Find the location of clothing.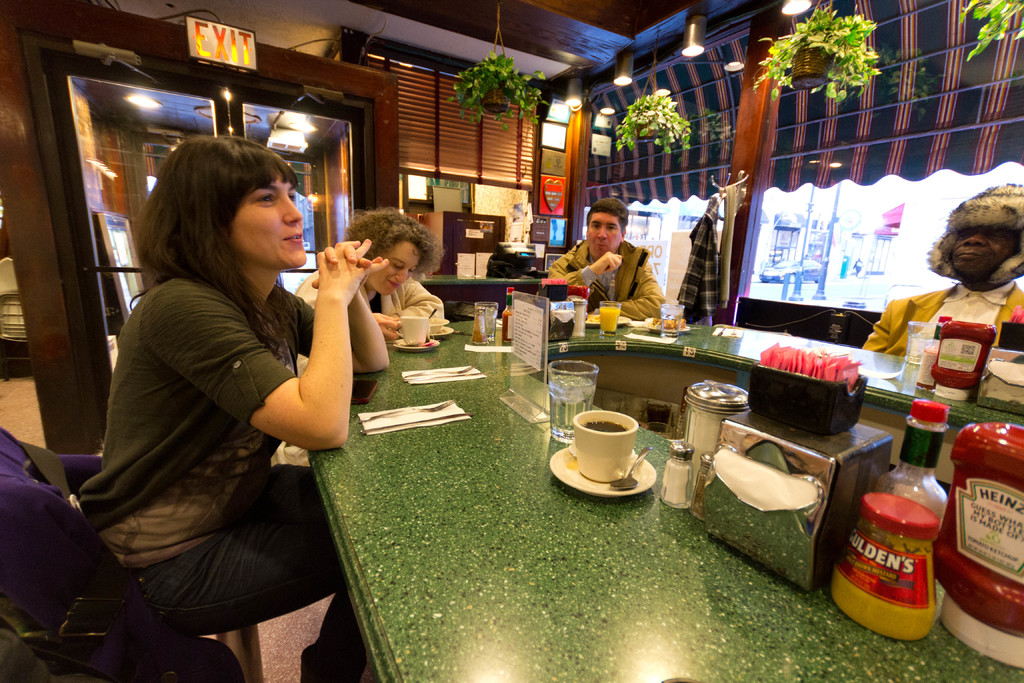
Location: [73,170,356,641].
